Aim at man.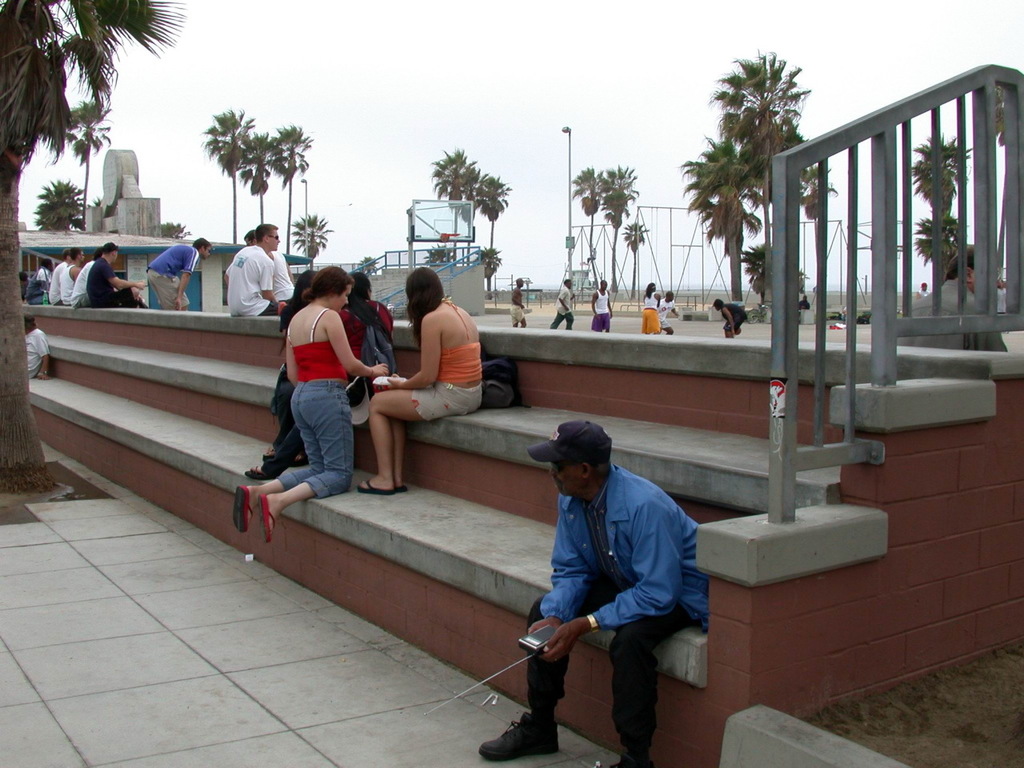
Aimed at 71, 247, 102, 304.
